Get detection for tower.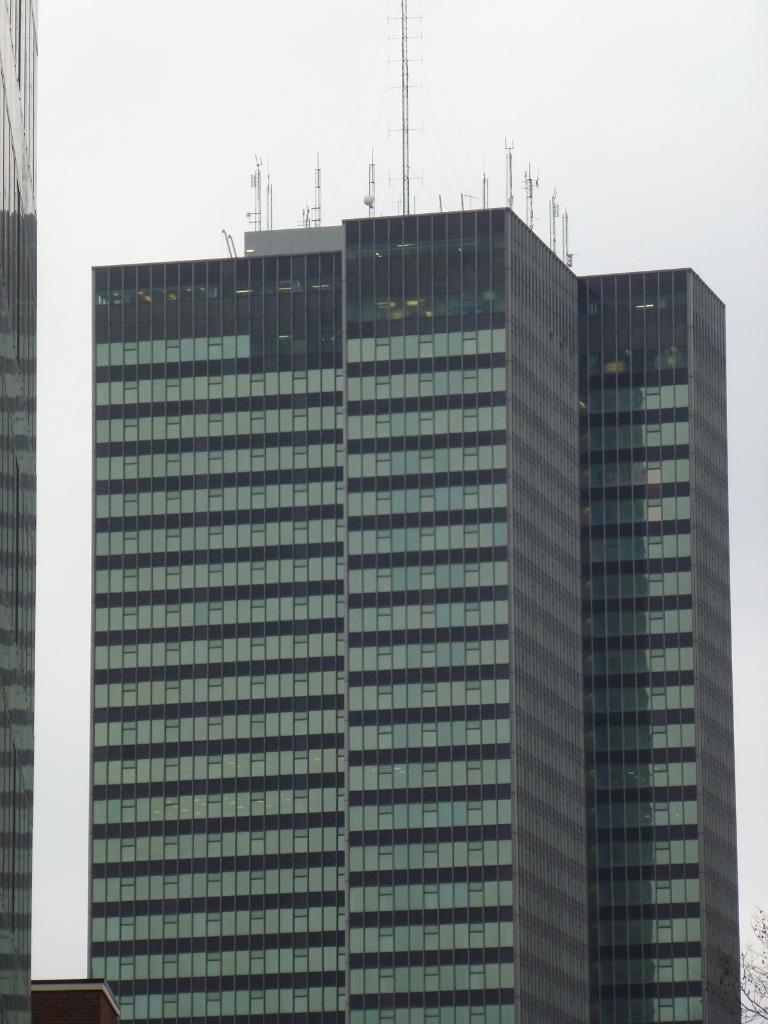
Detection: select_region(0, 0, 74, 1011).
